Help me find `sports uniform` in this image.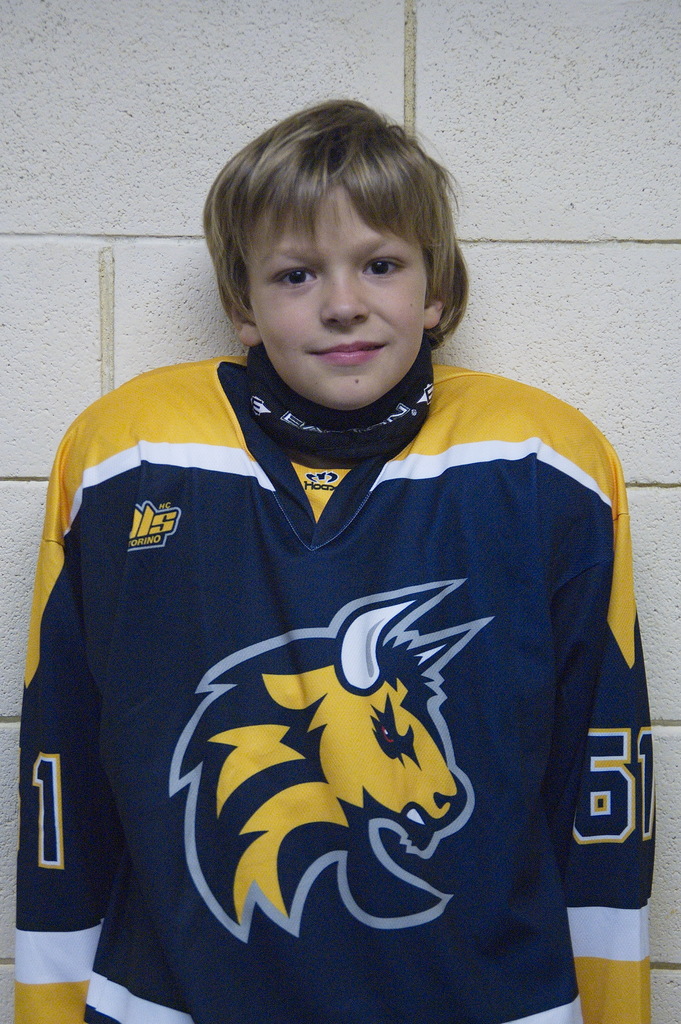
Found it: 14:343:657:1023.
